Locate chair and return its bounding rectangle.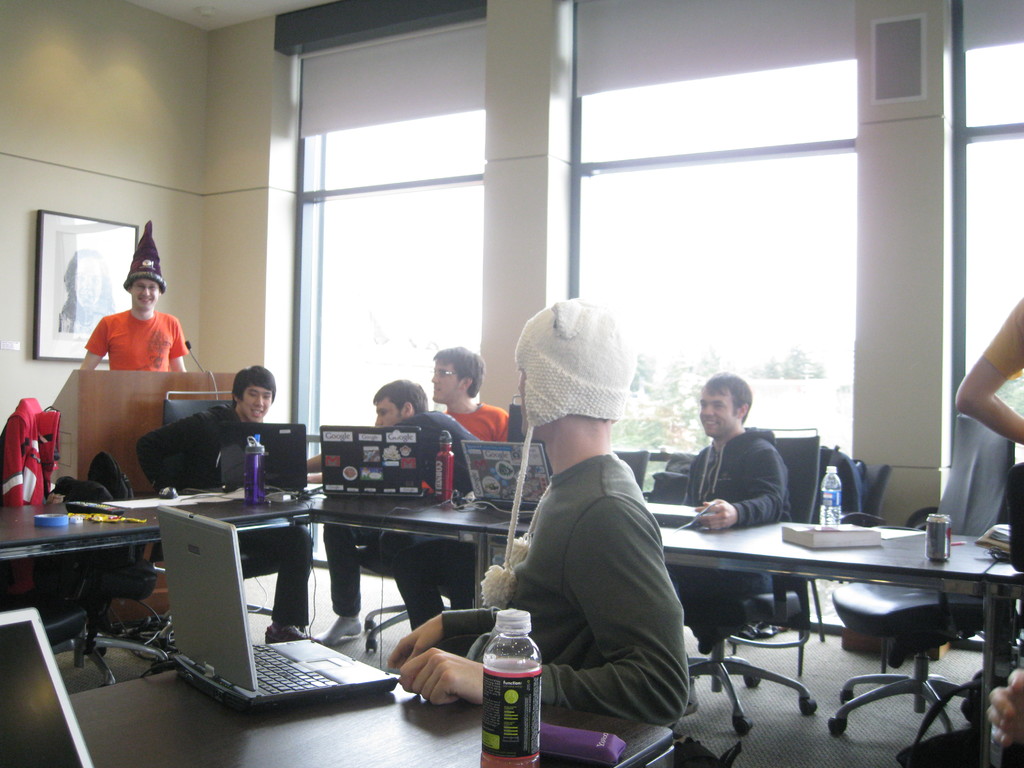
box(0, 396, 174, 689).
